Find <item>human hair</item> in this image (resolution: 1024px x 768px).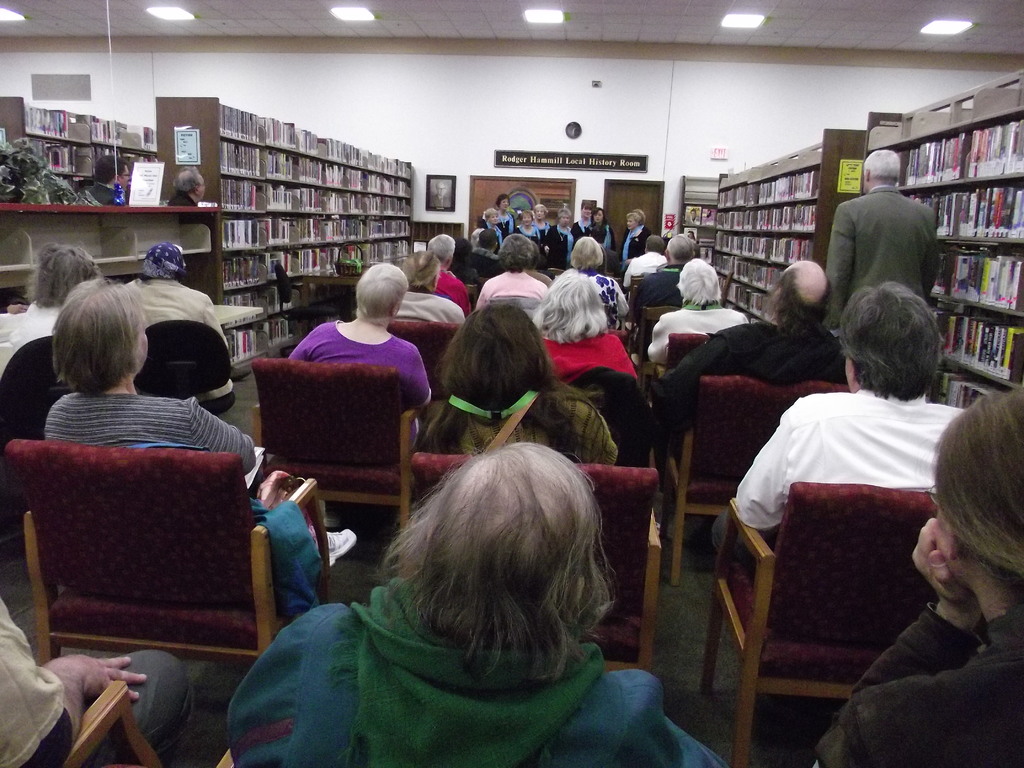
529:243:543:257.
